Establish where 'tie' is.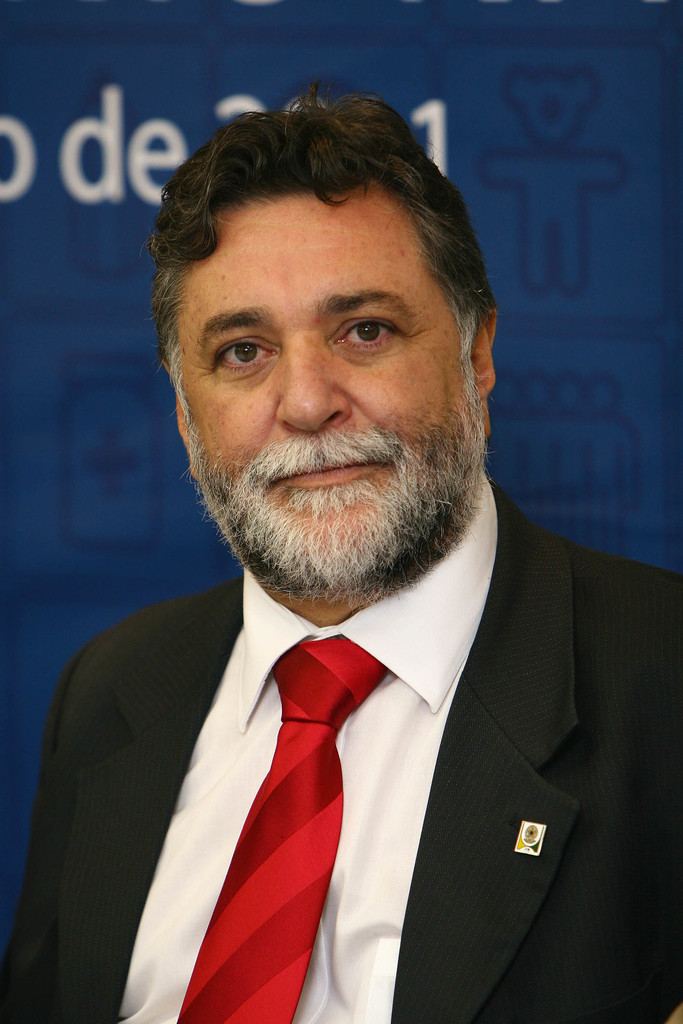
Established at {"left": 169, "top": 637, "right": 383, "bottom": 1023}.
